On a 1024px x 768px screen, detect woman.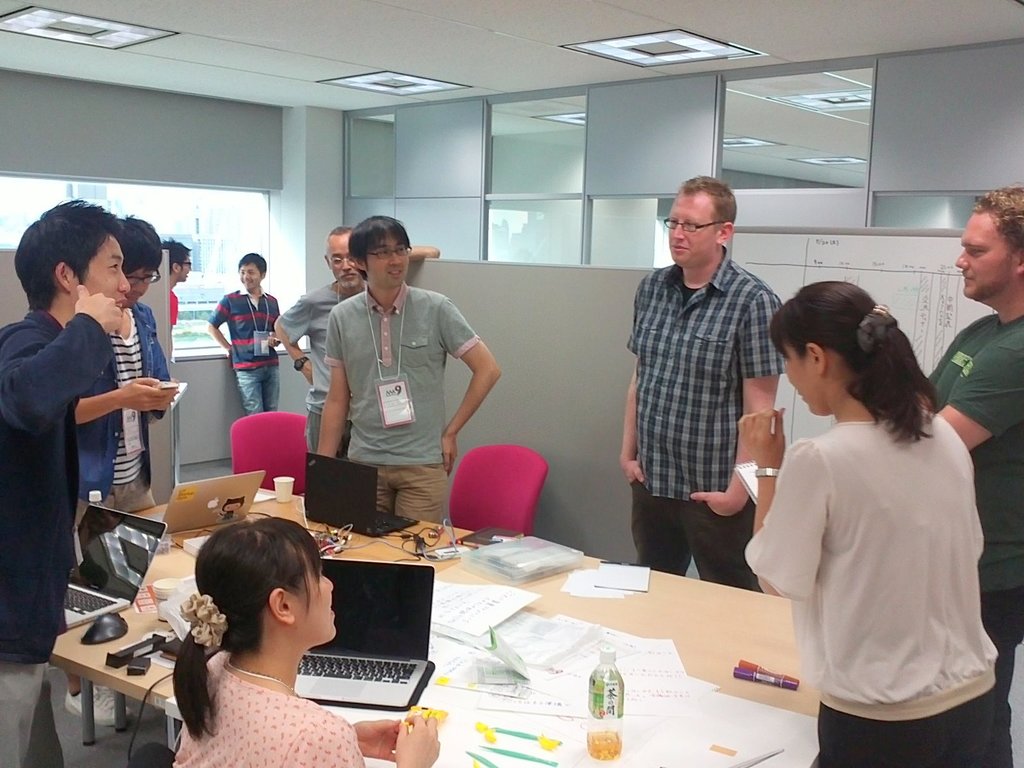
x1=743, y1=277, x2=1009, y2=749.
